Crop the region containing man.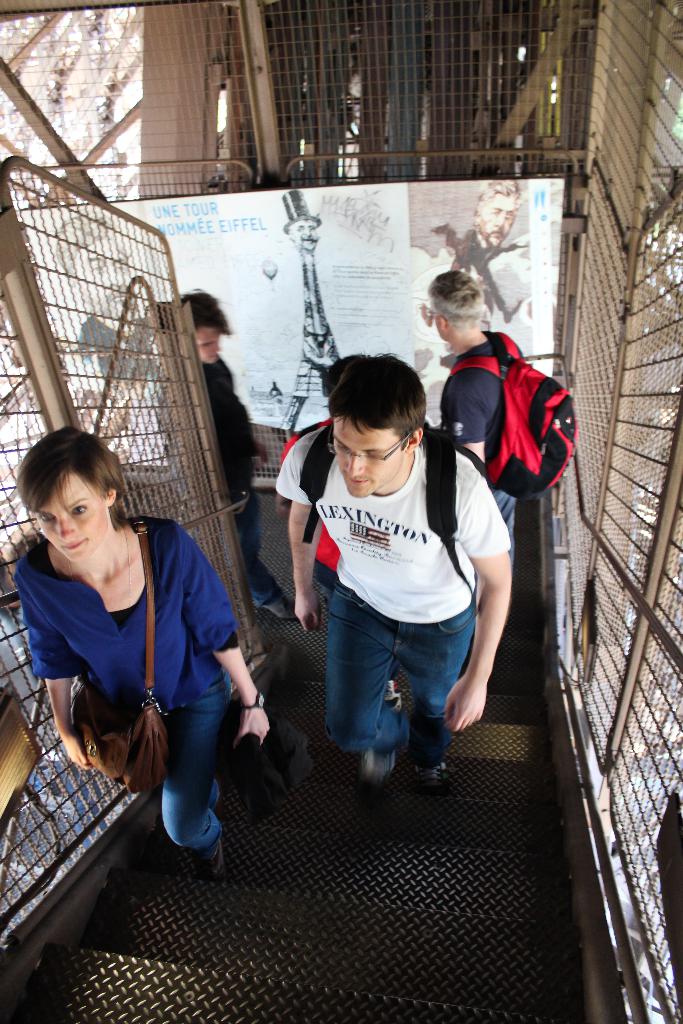
Crop region: locate(438, 179, 533, 340).
